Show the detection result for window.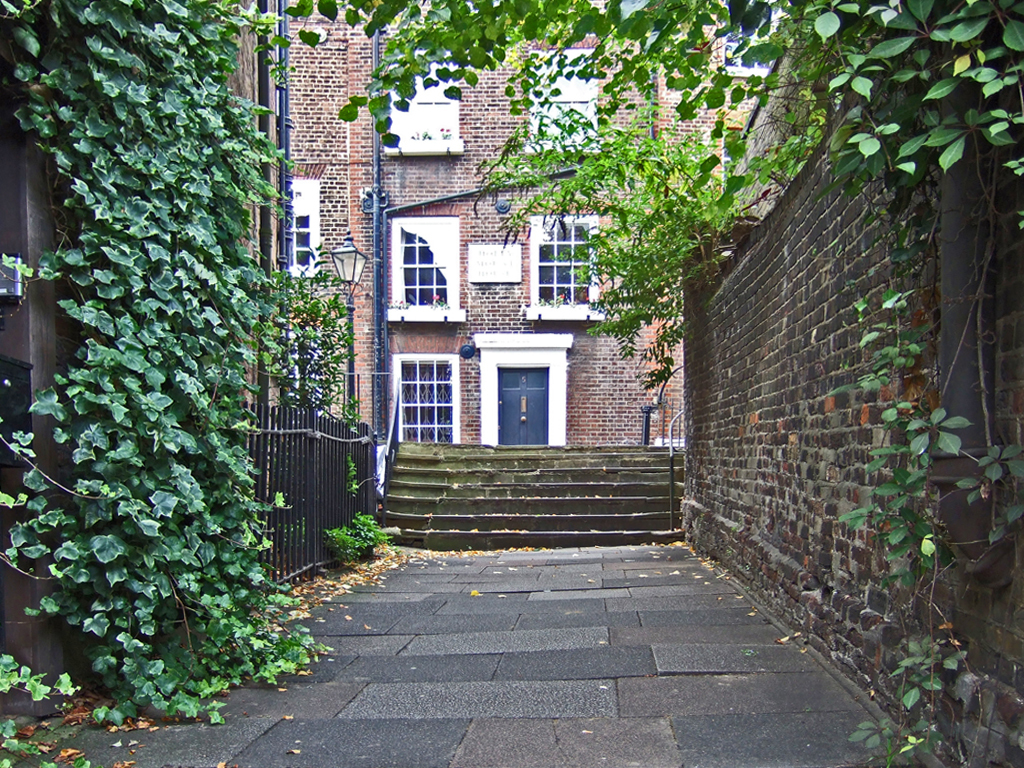
detection(389, 54, 454, 140).
